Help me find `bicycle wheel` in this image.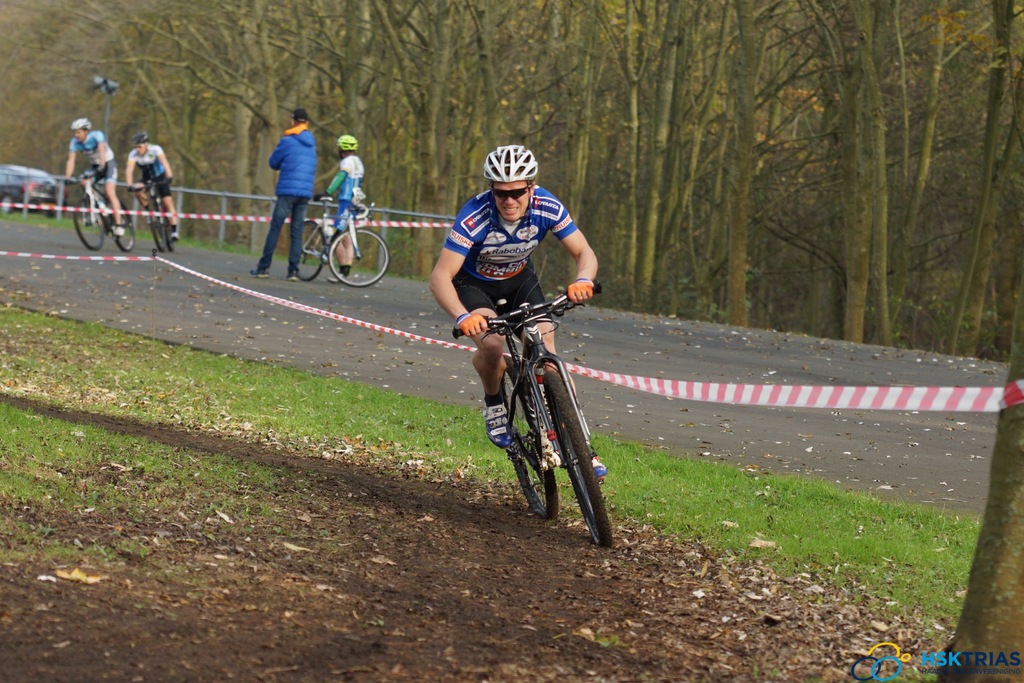
Found it: bbox=[545, 368, 612, 548].
